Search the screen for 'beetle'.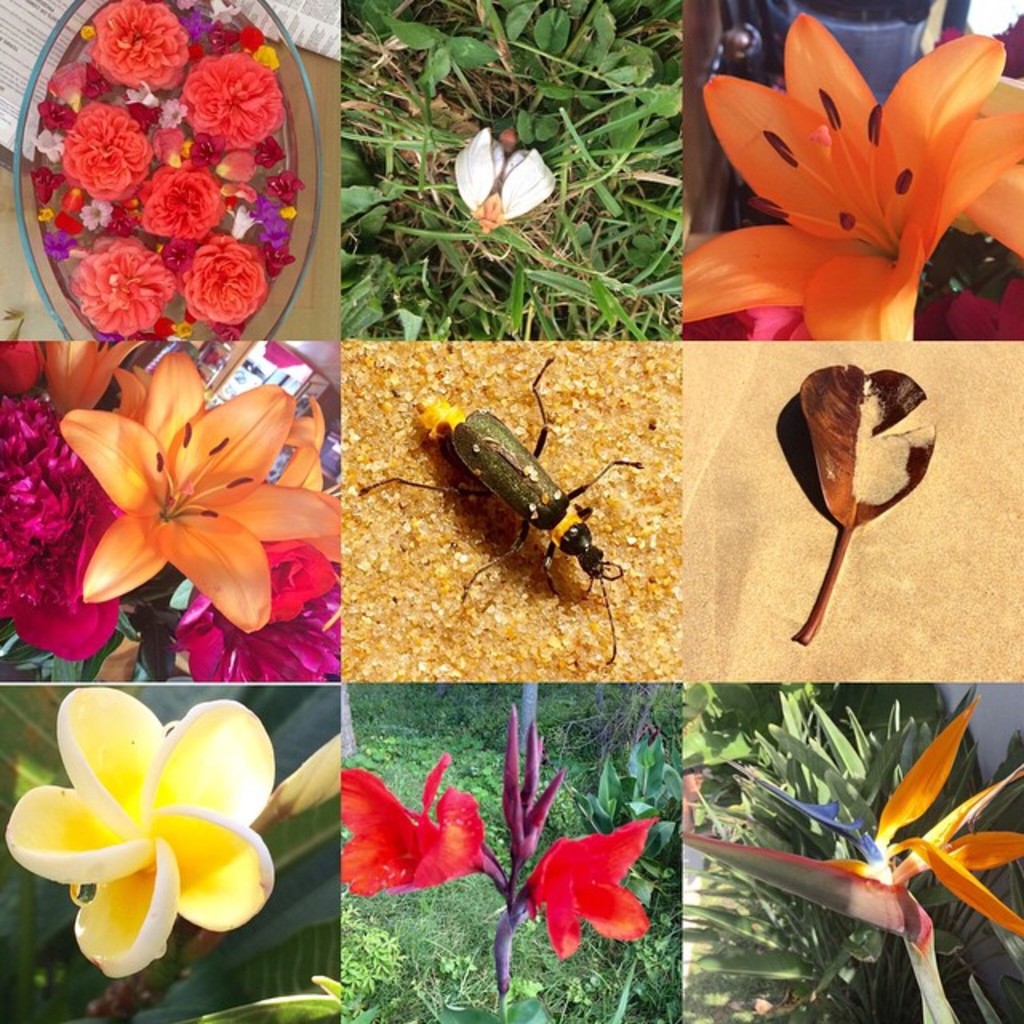
Found at <box>342,350,642,654</box>.
